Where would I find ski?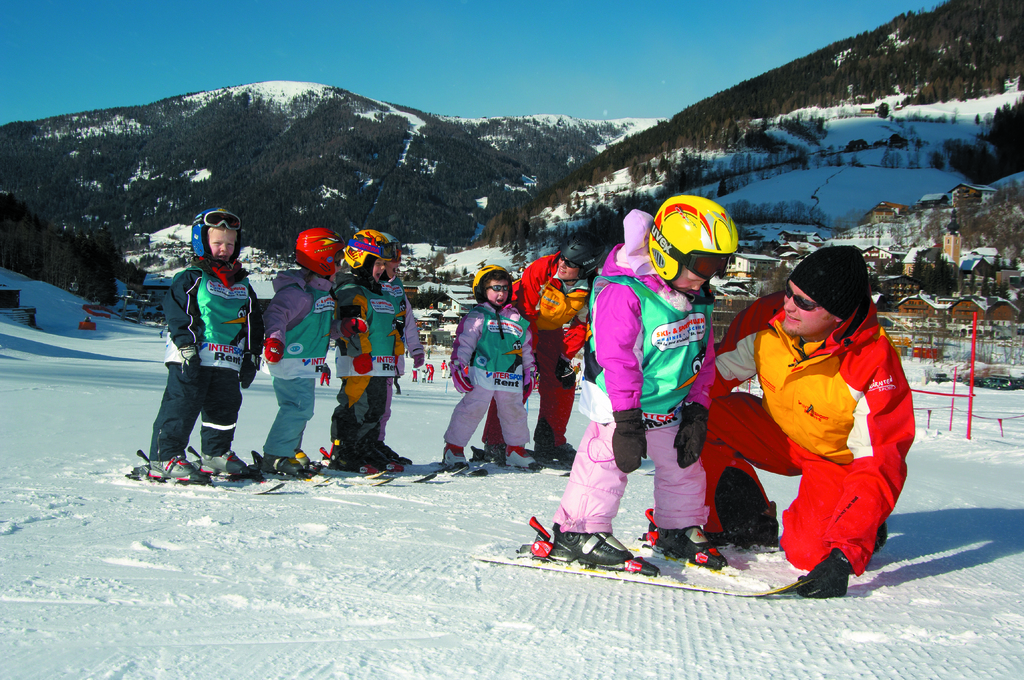
At 399/453/487/476.
